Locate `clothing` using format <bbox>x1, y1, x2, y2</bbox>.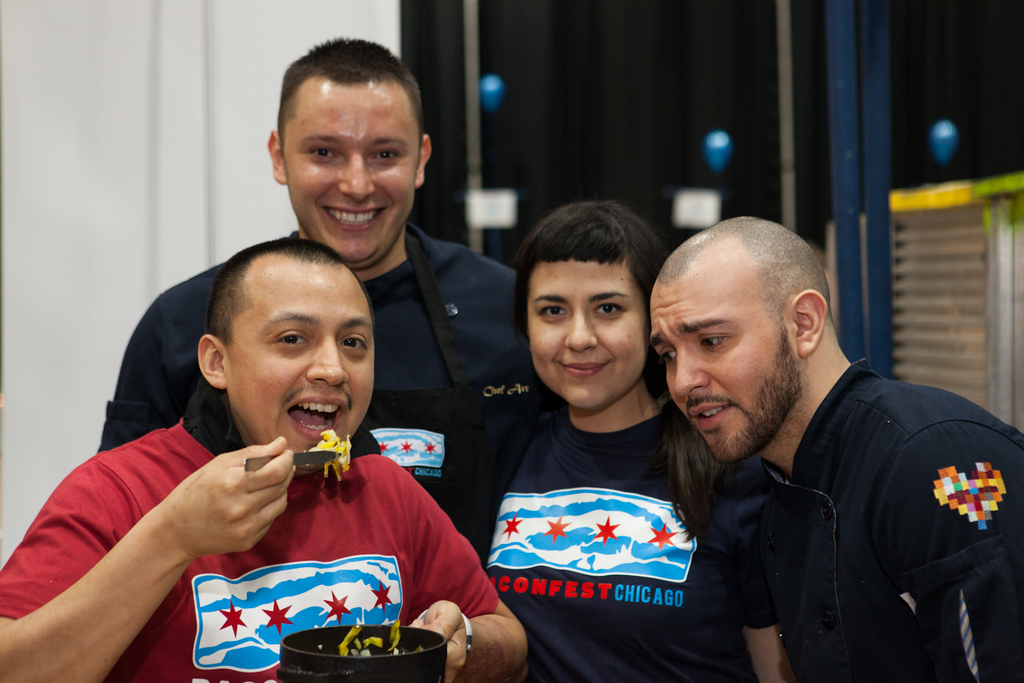
<bbox>622, 341, 1021, 675</bbox>.
